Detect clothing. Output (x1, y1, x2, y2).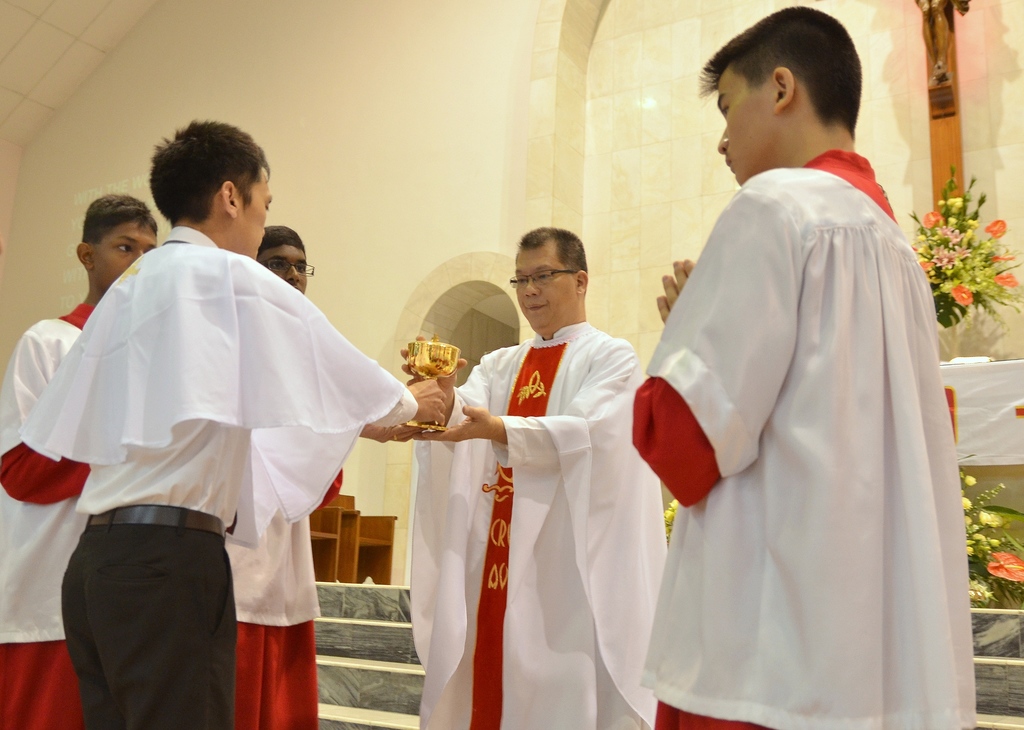
(637, 80, 989, 724).
